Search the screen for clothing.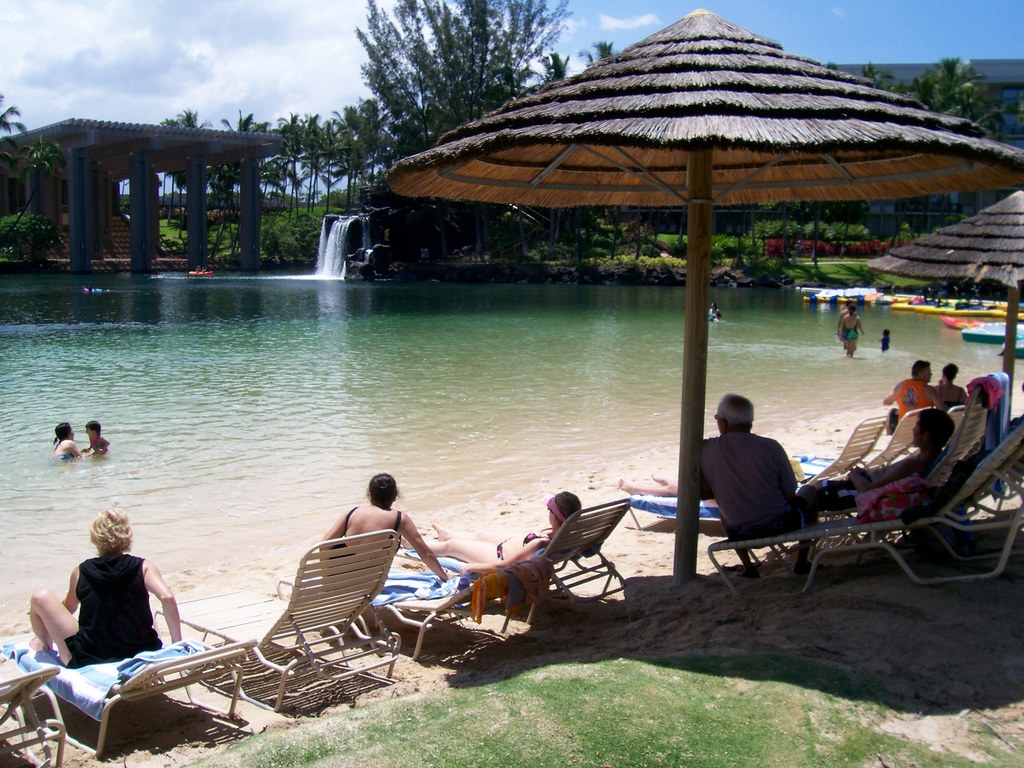
Found at BBox(890, 378, 932, 435).
